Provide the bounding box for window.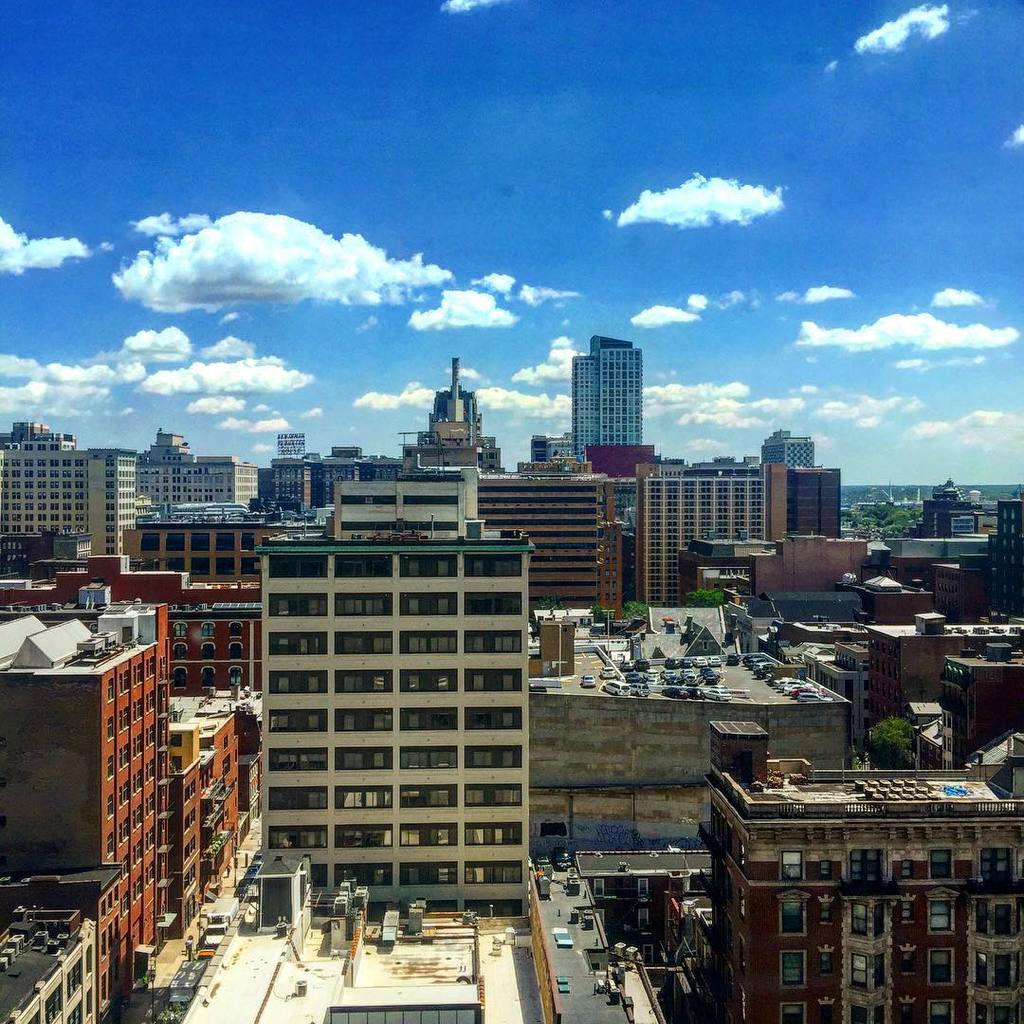
box(329, 1005, 483, 1023).
